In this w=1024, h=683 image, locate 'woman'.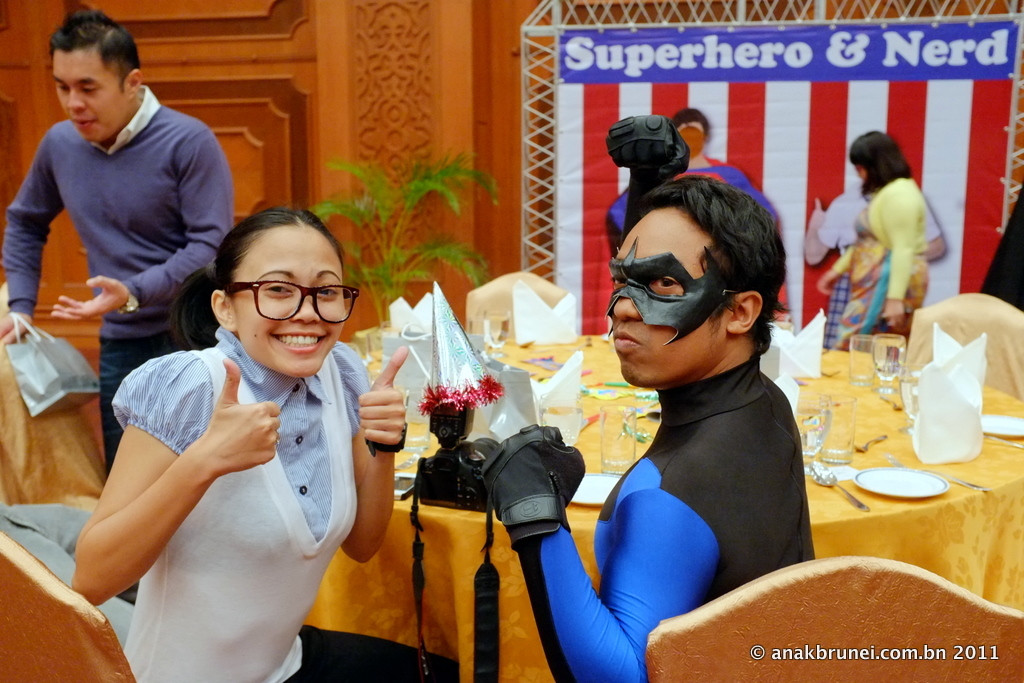
Bounding box: box(830, 132, 931, 351).
